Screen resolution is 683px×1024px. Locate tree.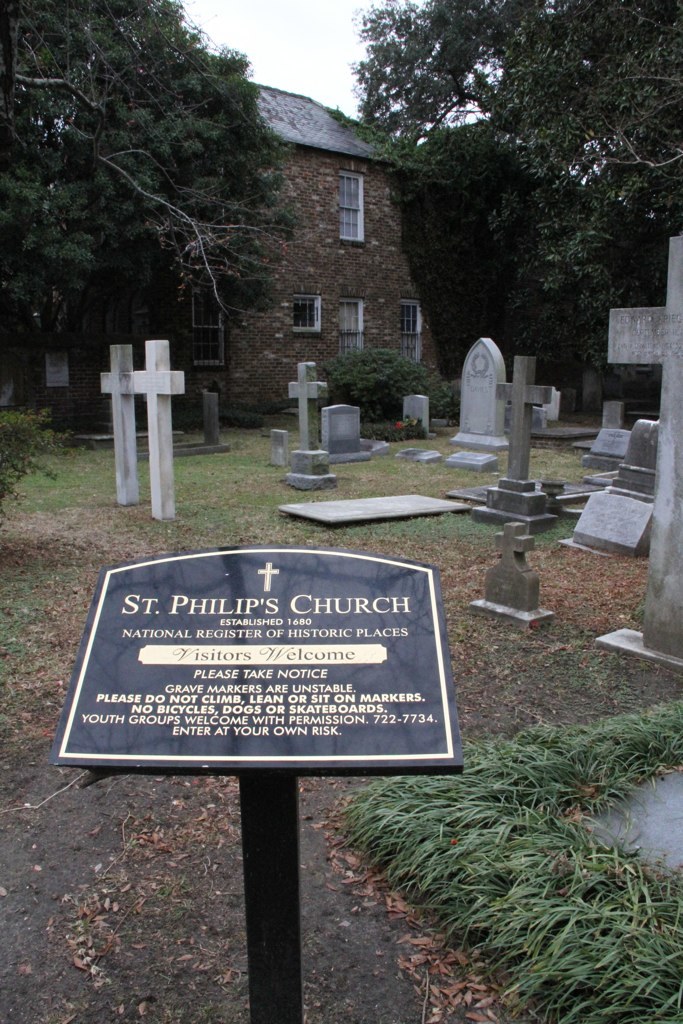
(left=398, top=126, right=544, bottom=387).
